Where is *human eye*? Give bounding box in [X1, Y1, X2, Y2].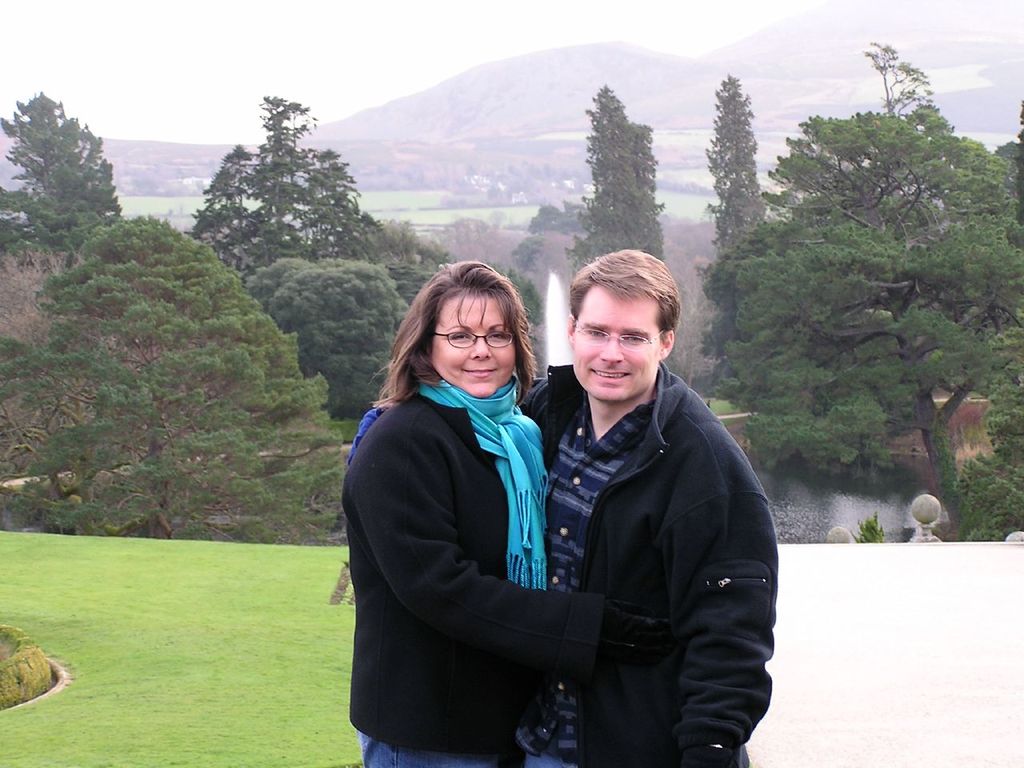
[446, 328, 471, 340].
